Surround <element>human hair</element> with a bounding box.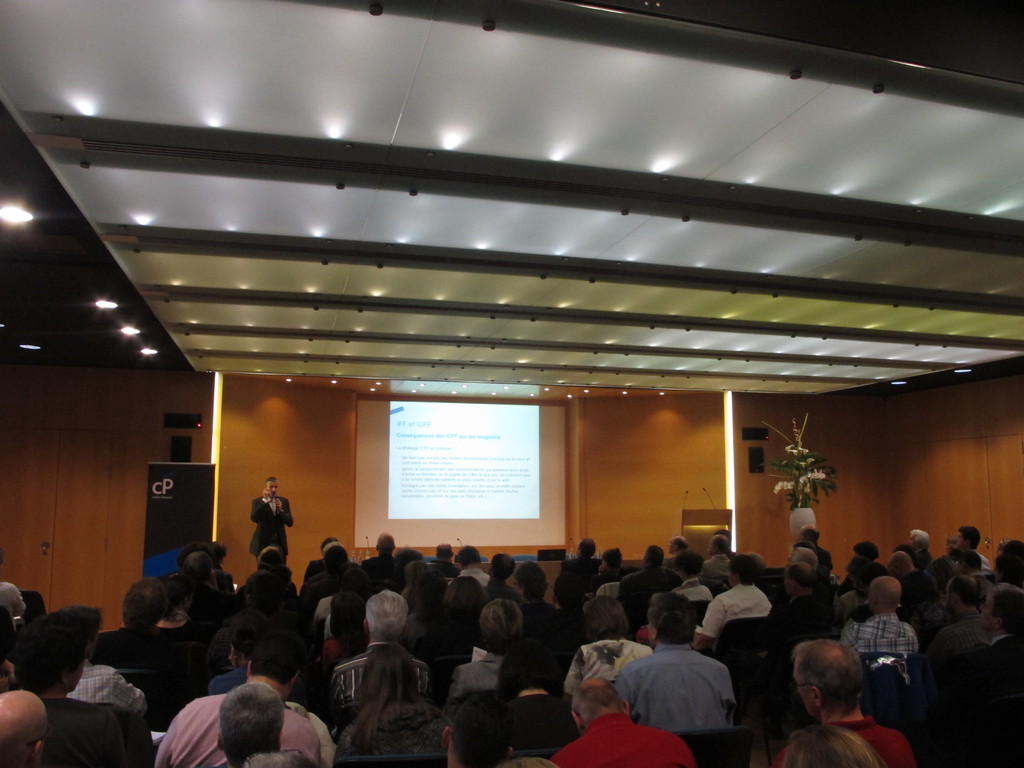
locate(578, 538, 599, 558).
